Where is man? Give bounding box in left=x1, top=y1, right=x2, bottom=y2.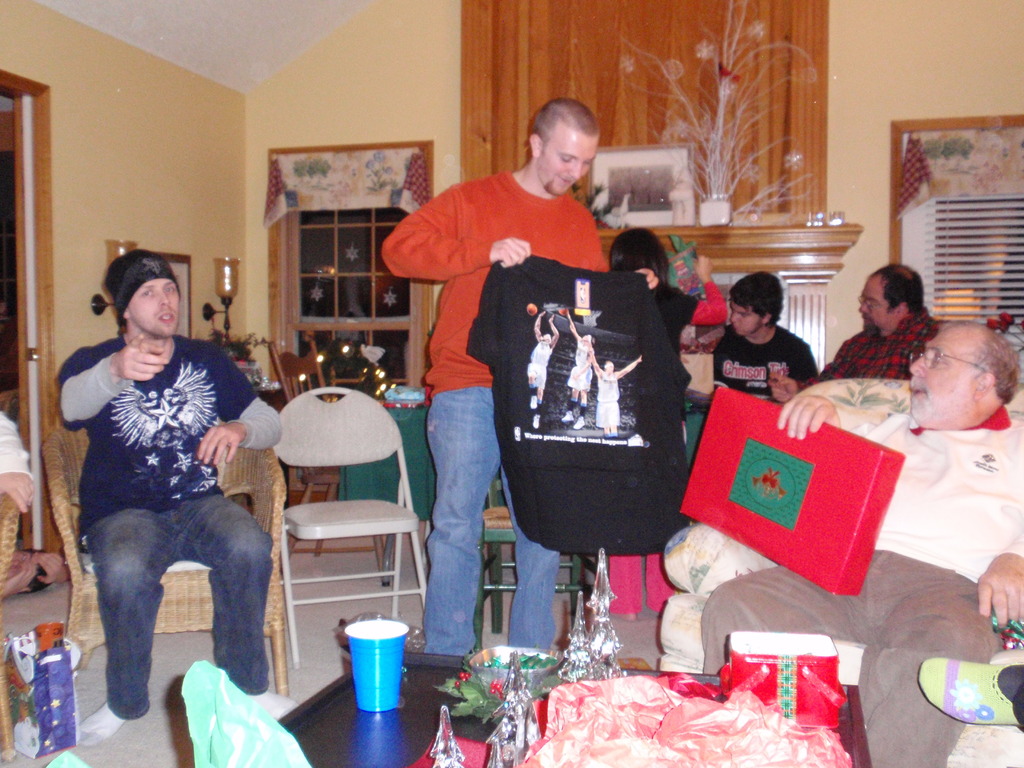
left=54, top=241, right=305, bottom=744.
